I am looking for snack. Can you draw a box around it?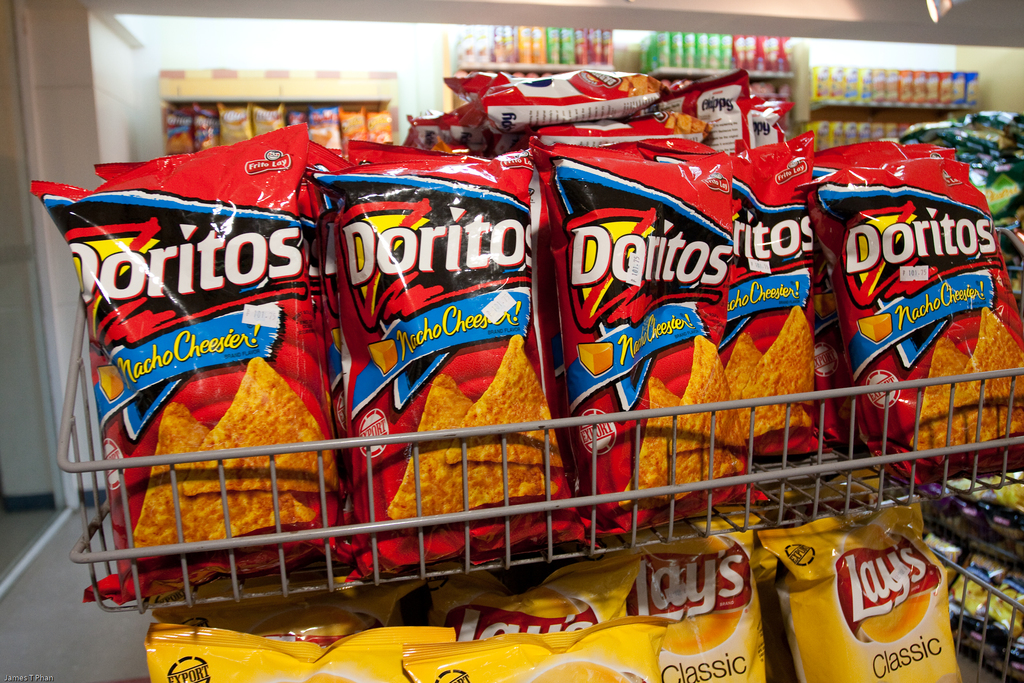
Sure, the bounding box is <box>666,339,749,456</box>.
